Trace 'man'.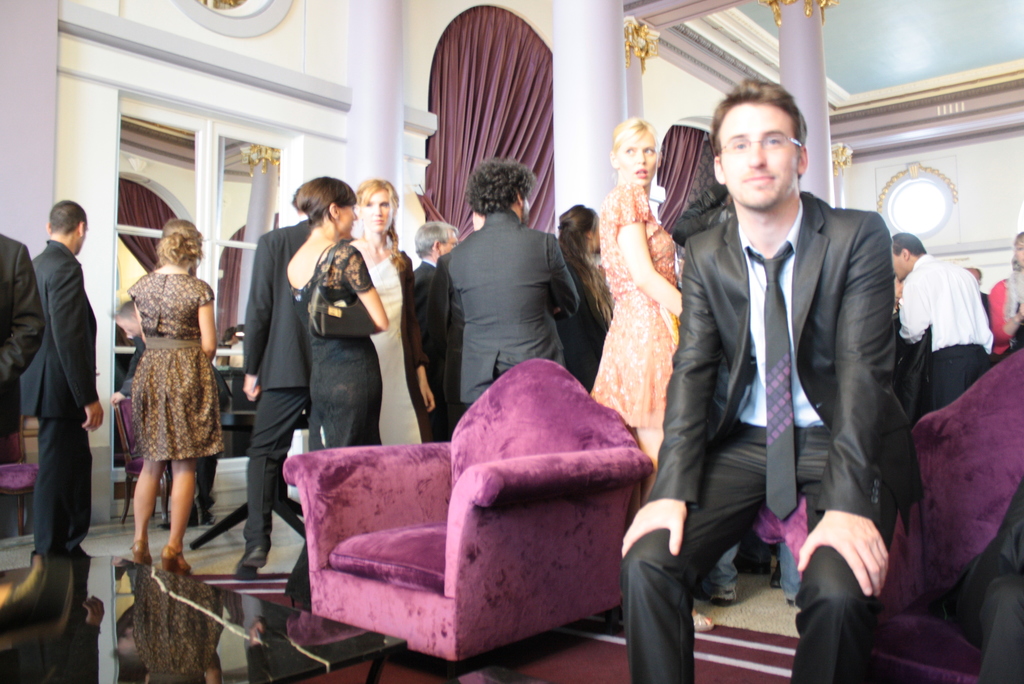
Traced to [left=15, top=195, right=105, bottom=559].
